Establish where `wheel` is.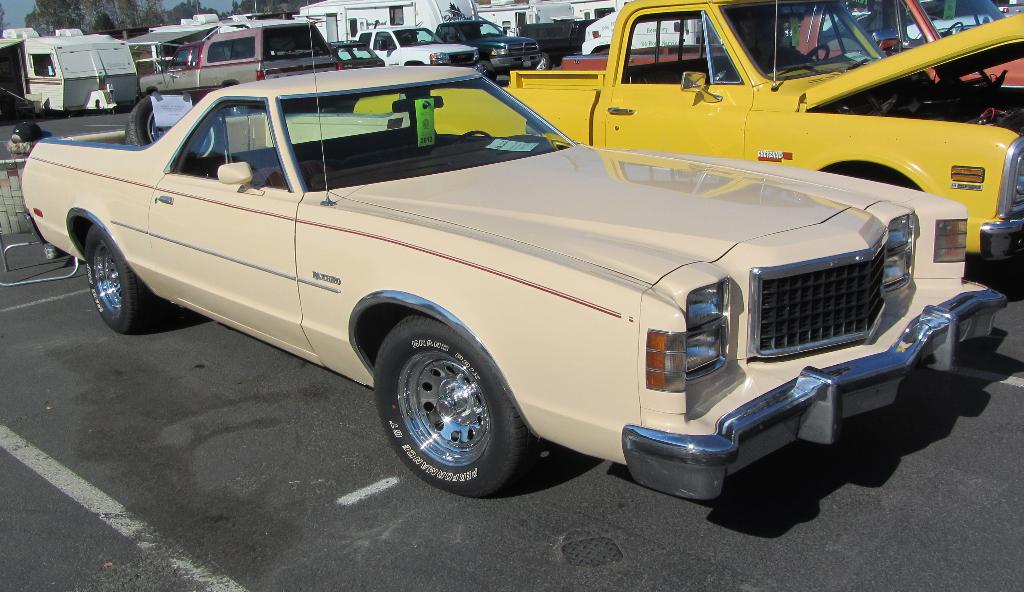
Established at box=[536, 53, 550, 71].
